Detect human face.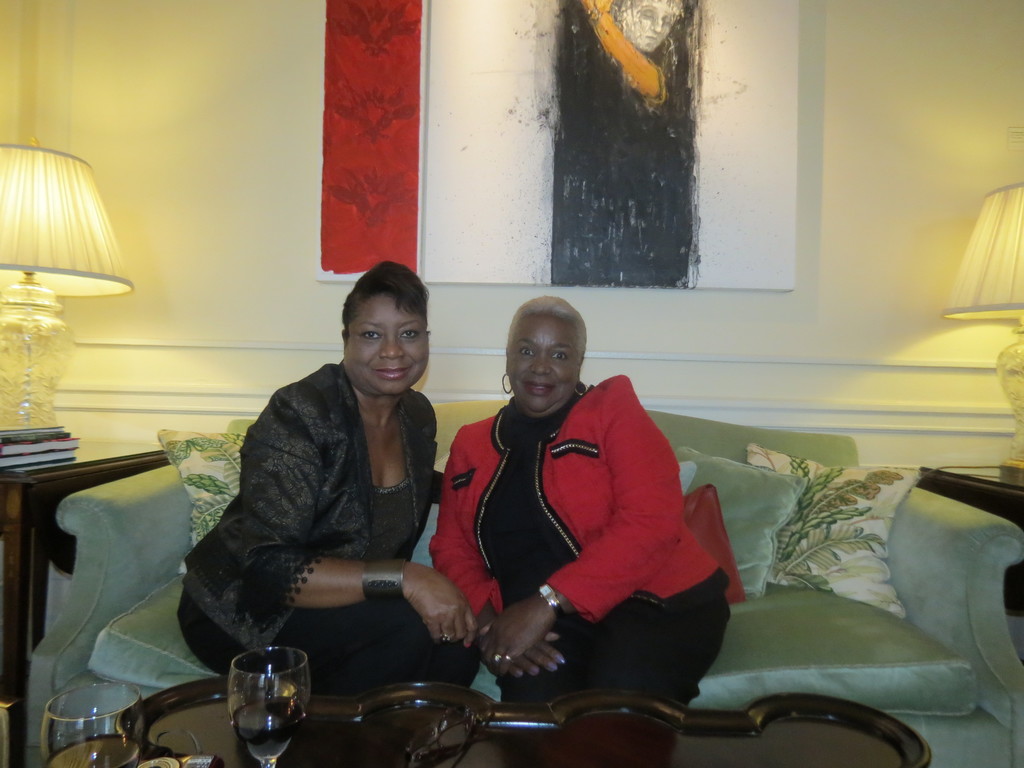
Detected at x1=344 y1=296 x2=429 y2=398.
